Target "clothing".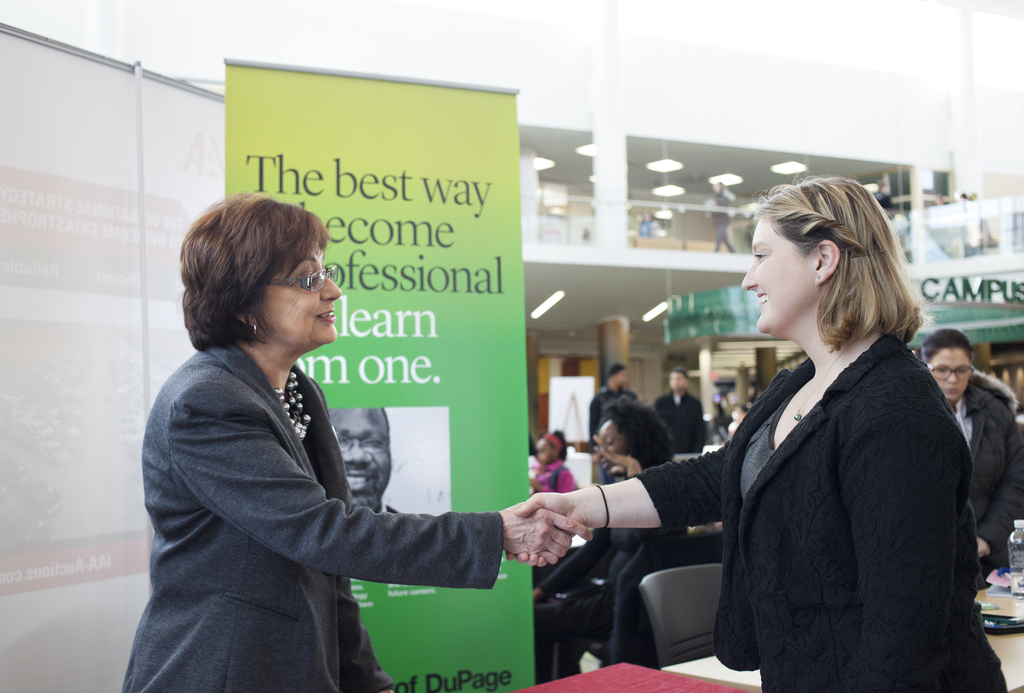
Target region: Rect(656, 392, 703, 450).
